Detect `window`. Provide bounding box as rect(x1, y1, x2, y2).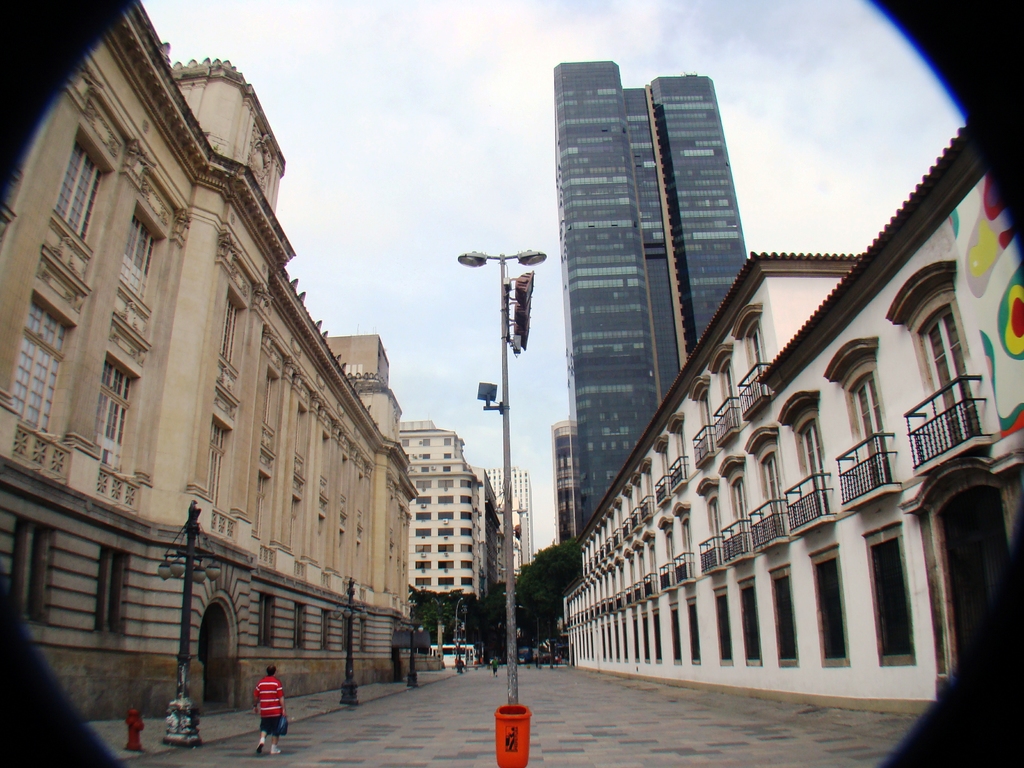
rect(655, 602, 674, 664).
